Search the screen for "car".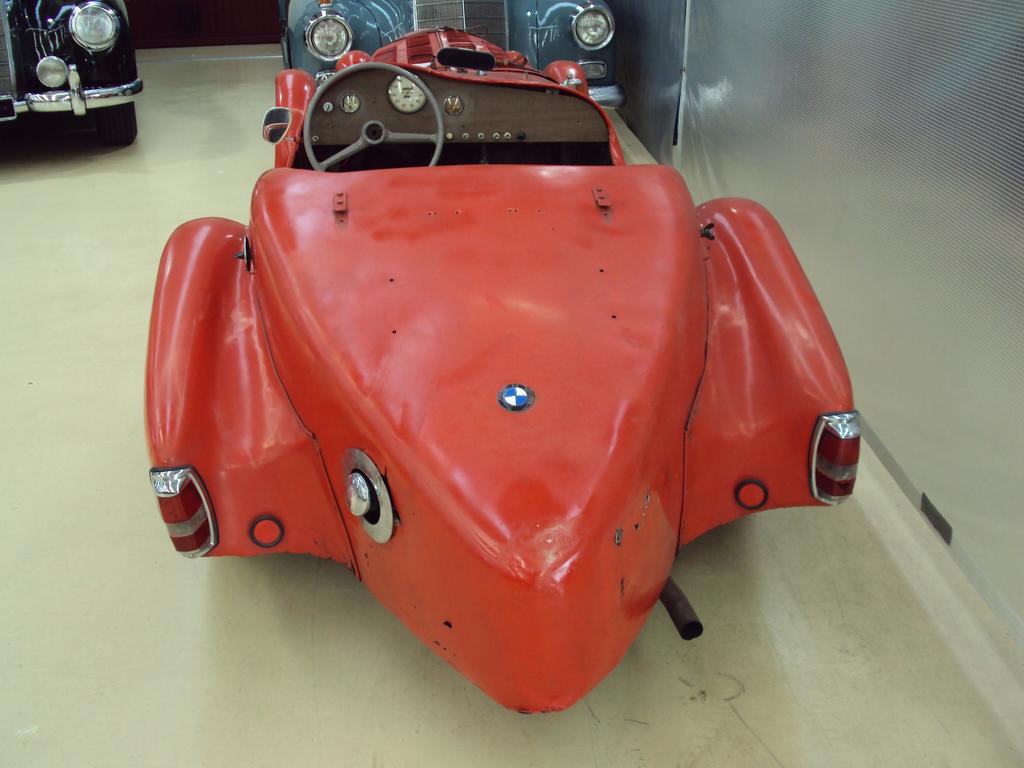
Found at bbox(282, 0, 620, 109).
